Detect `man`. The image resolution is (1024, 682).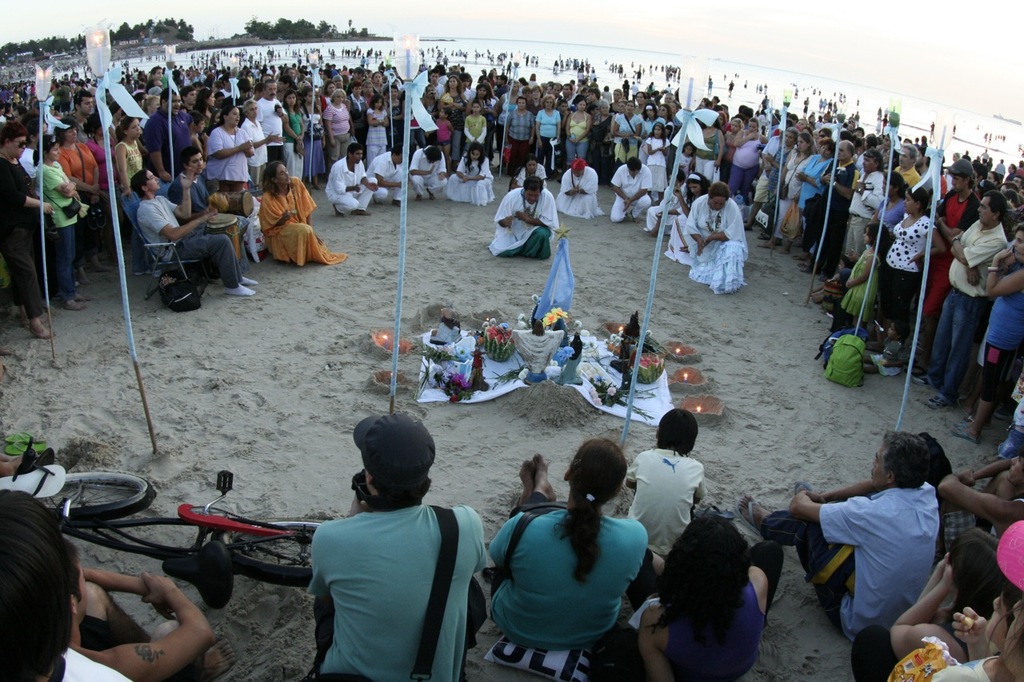
{"left": 894, "top": 141, "right": 919, "bottom": 184}.
